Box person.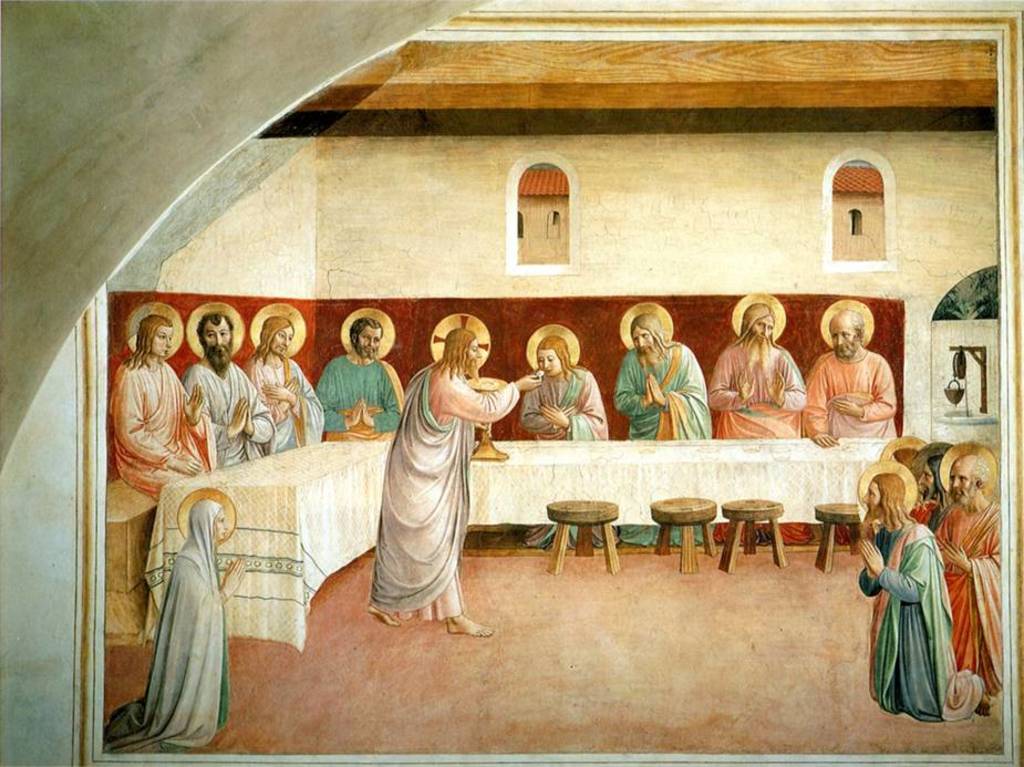
Rect(930, 458, 1011, 702).
